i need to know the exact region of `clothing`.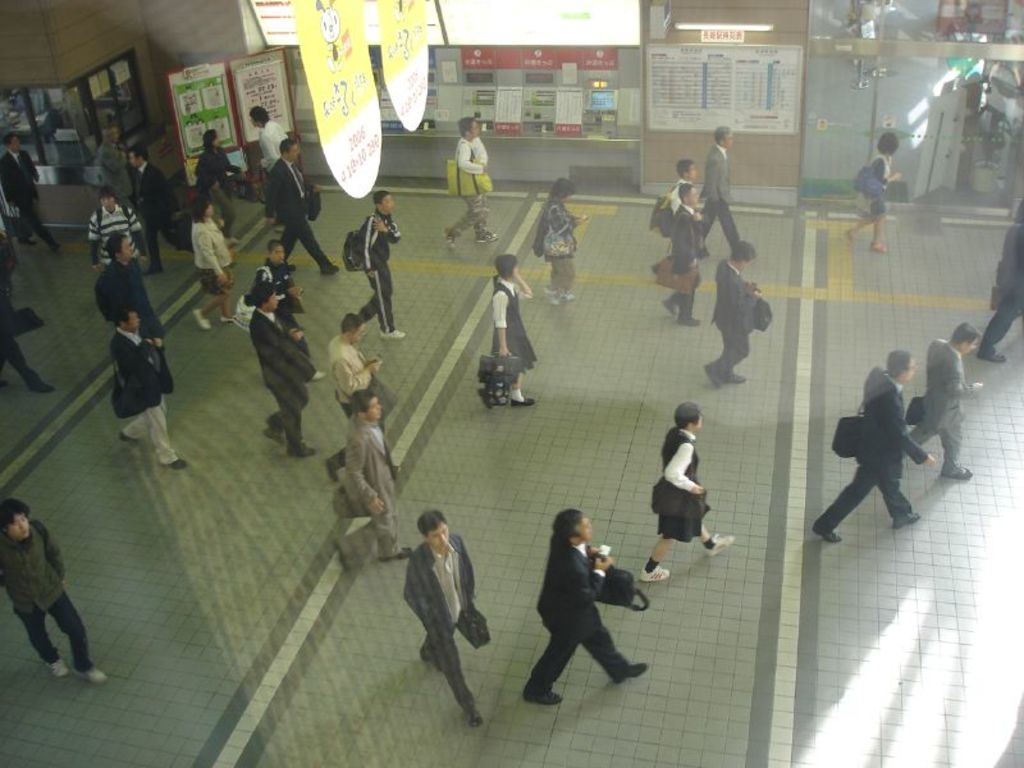
Region: x1=102, y1=259, x2=164, y2=338.
